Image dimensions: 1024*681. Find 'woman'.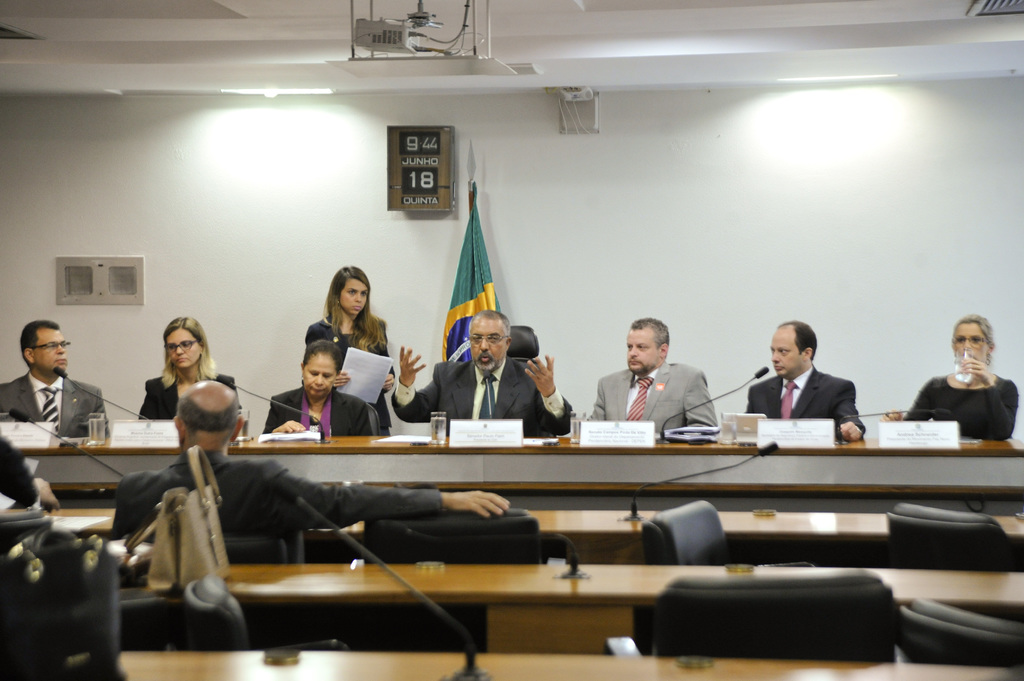
select_region(305, 268, 396, 436).
